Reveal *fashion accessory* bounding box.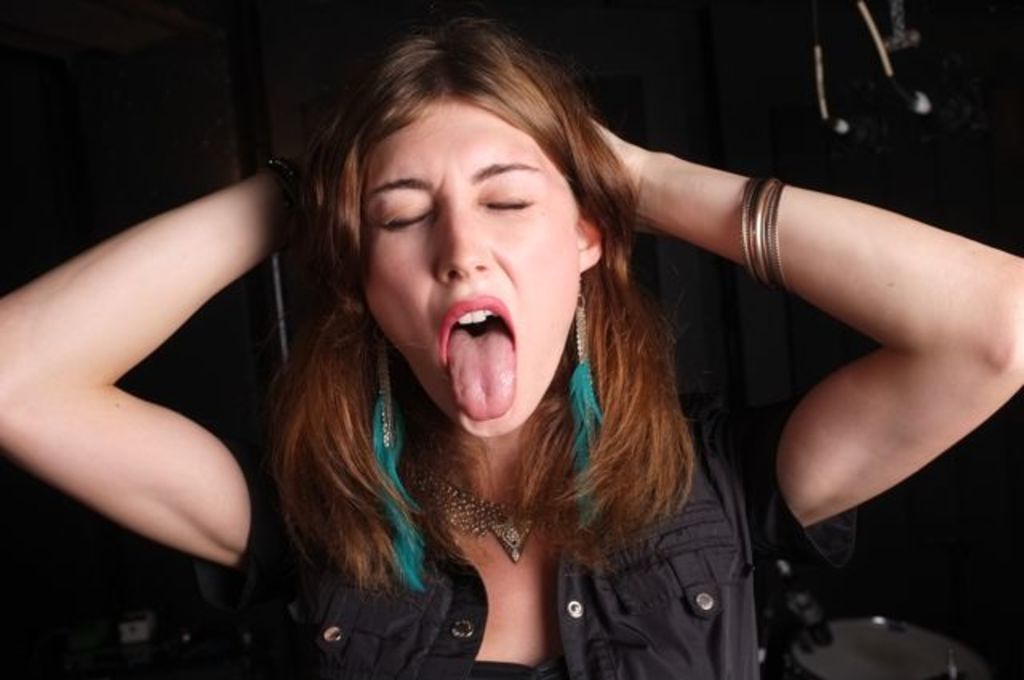
Revealed: [left=406, top=459, right=544, bottom=558].
